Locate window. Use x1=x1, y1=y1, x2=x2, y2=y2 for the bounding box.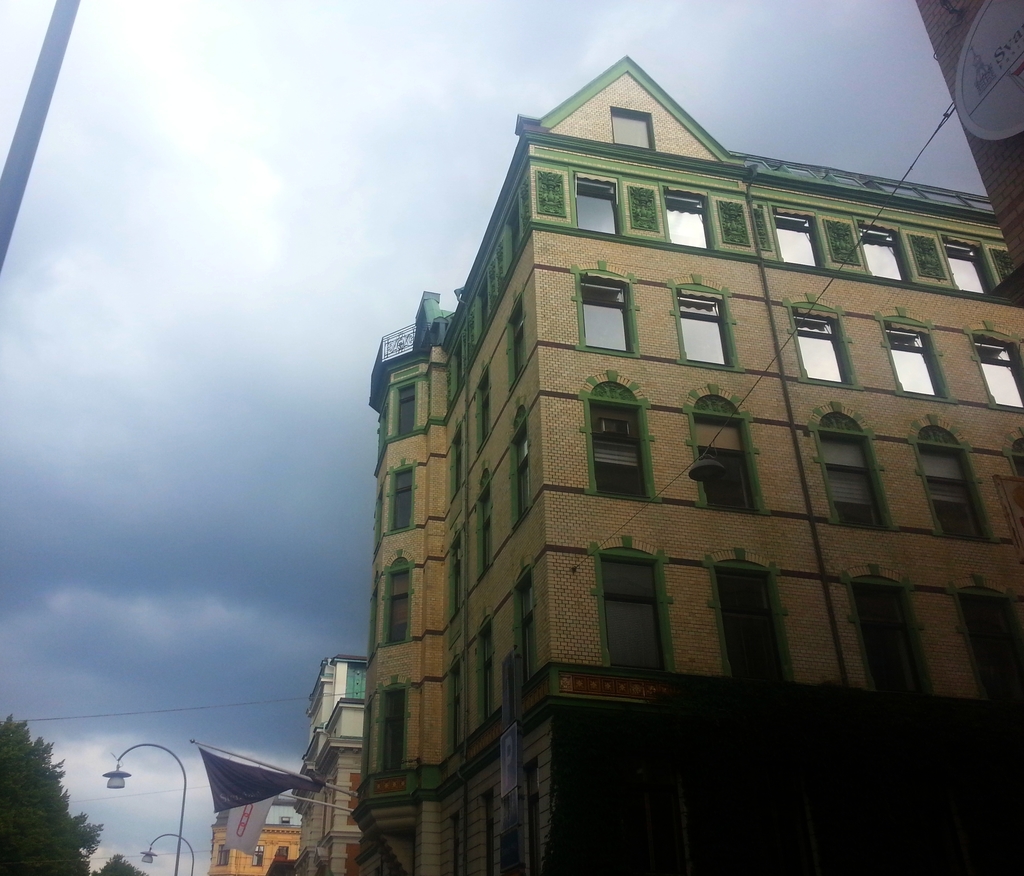
x1=1007, y1=423, x2=1023, y2=485.
